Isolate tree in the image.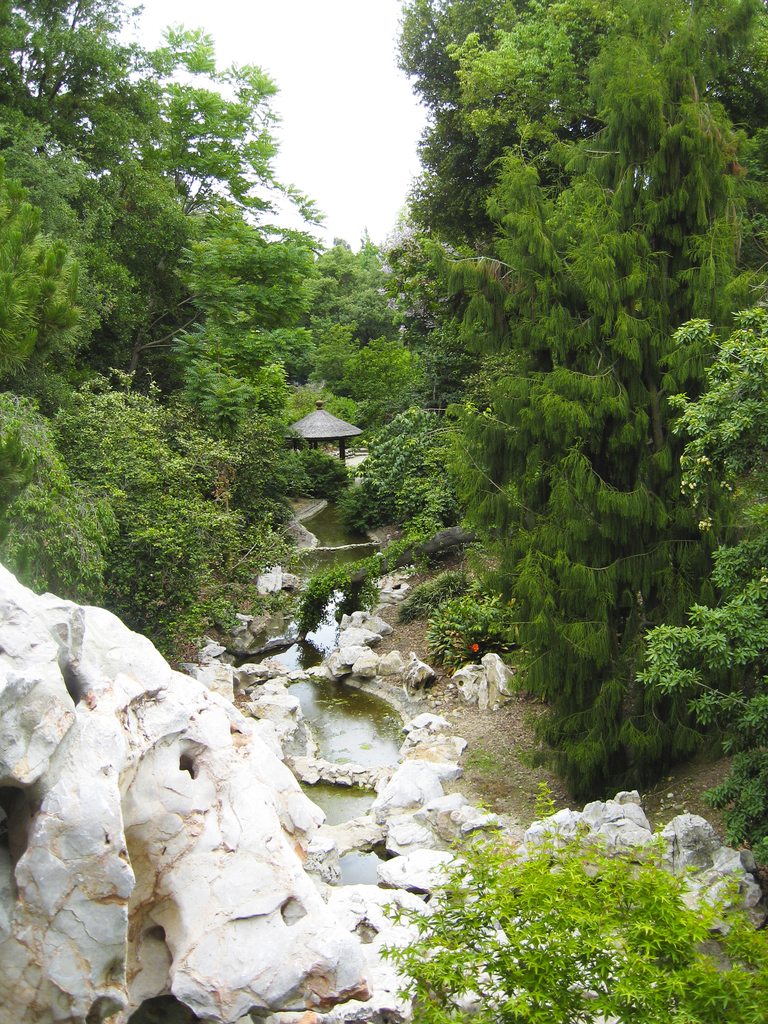
Isolated region: 0 395 261 684.
